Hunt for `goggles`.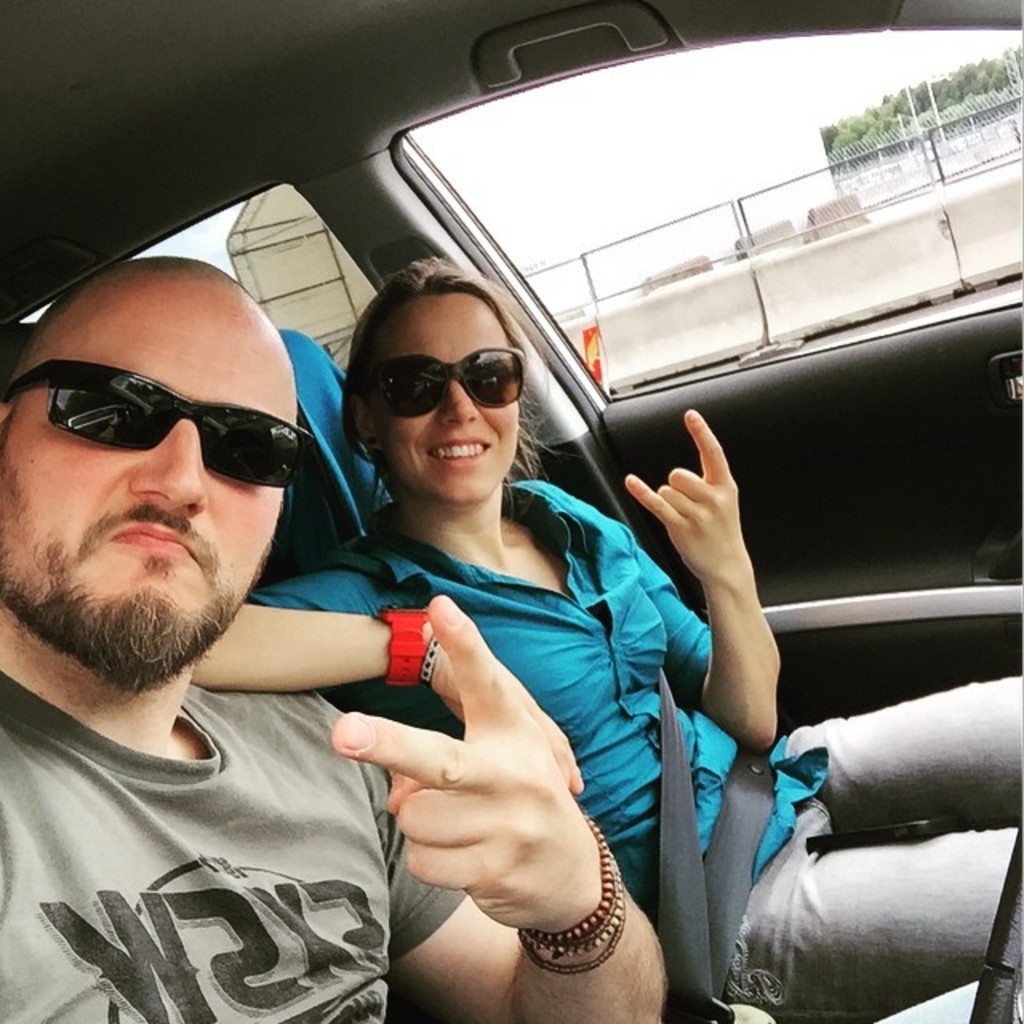
Hunted down at (354,344,531,418).
